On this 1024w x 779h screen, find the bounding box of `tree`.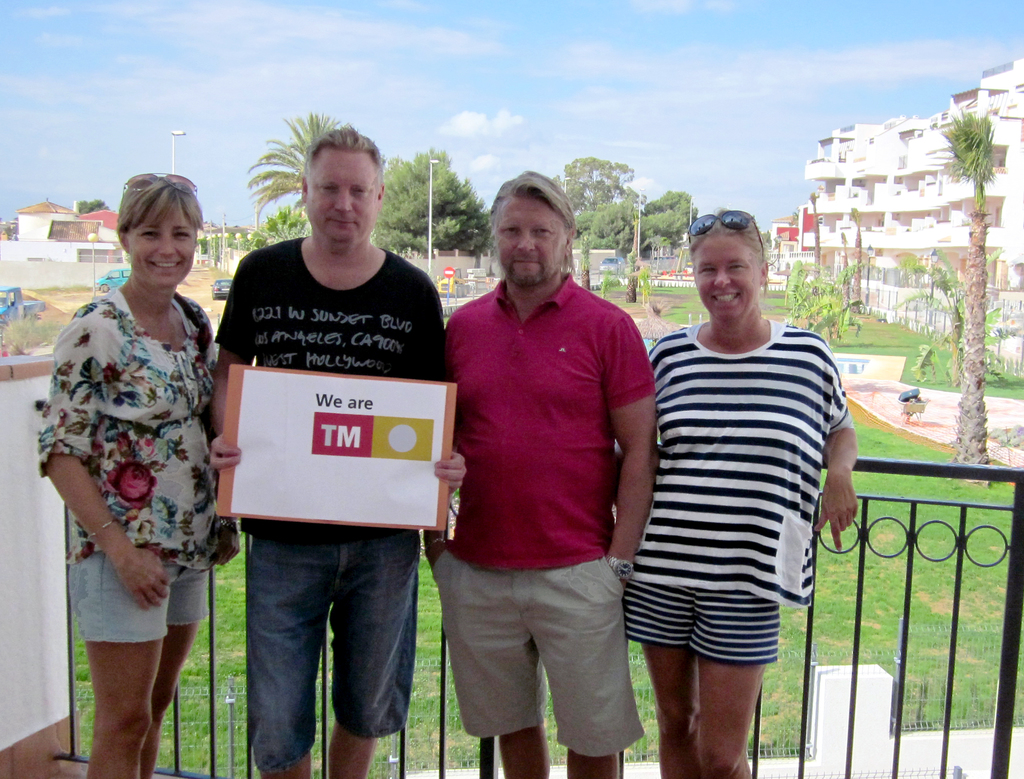
Bounding box: box(74, 198, 108, 213).
